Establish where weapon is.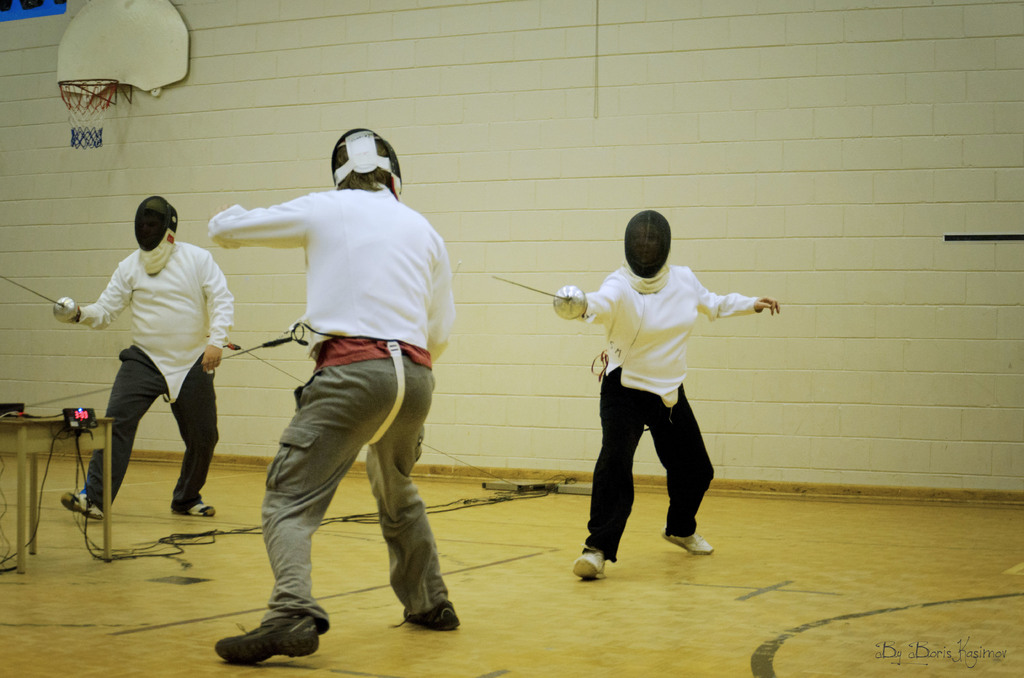
Established at left=0, top=272, right=79, bottom=325.
